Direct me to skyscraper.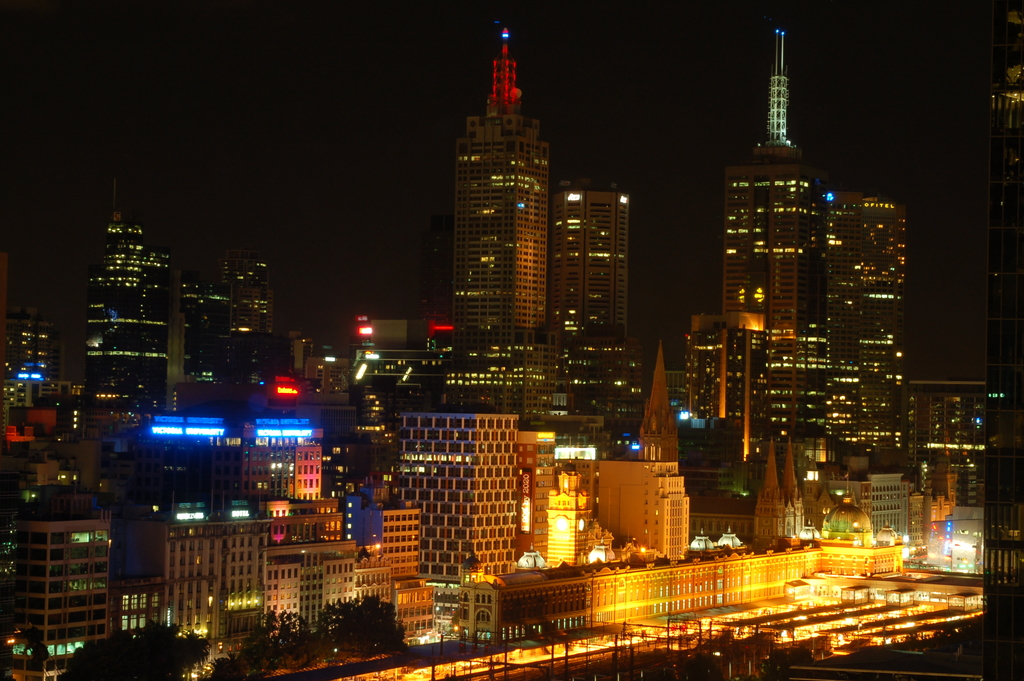
Direction: [x1=430, y1=39, x2=597, y2=400].
